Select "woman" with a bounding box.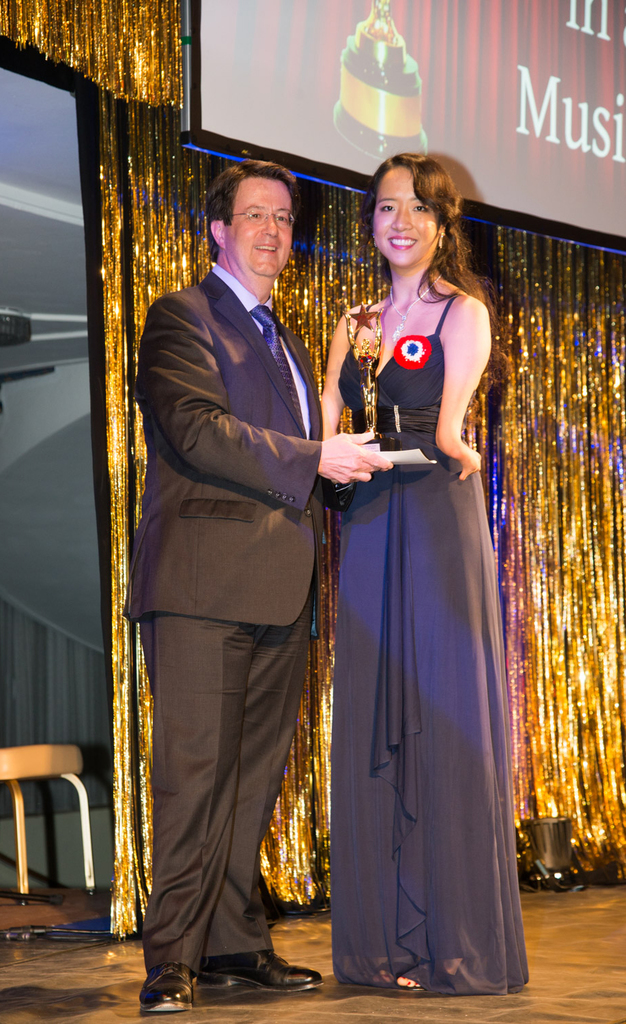
{"x1": 303, "y1": 183, "x2": 511, "y2": 963}.
